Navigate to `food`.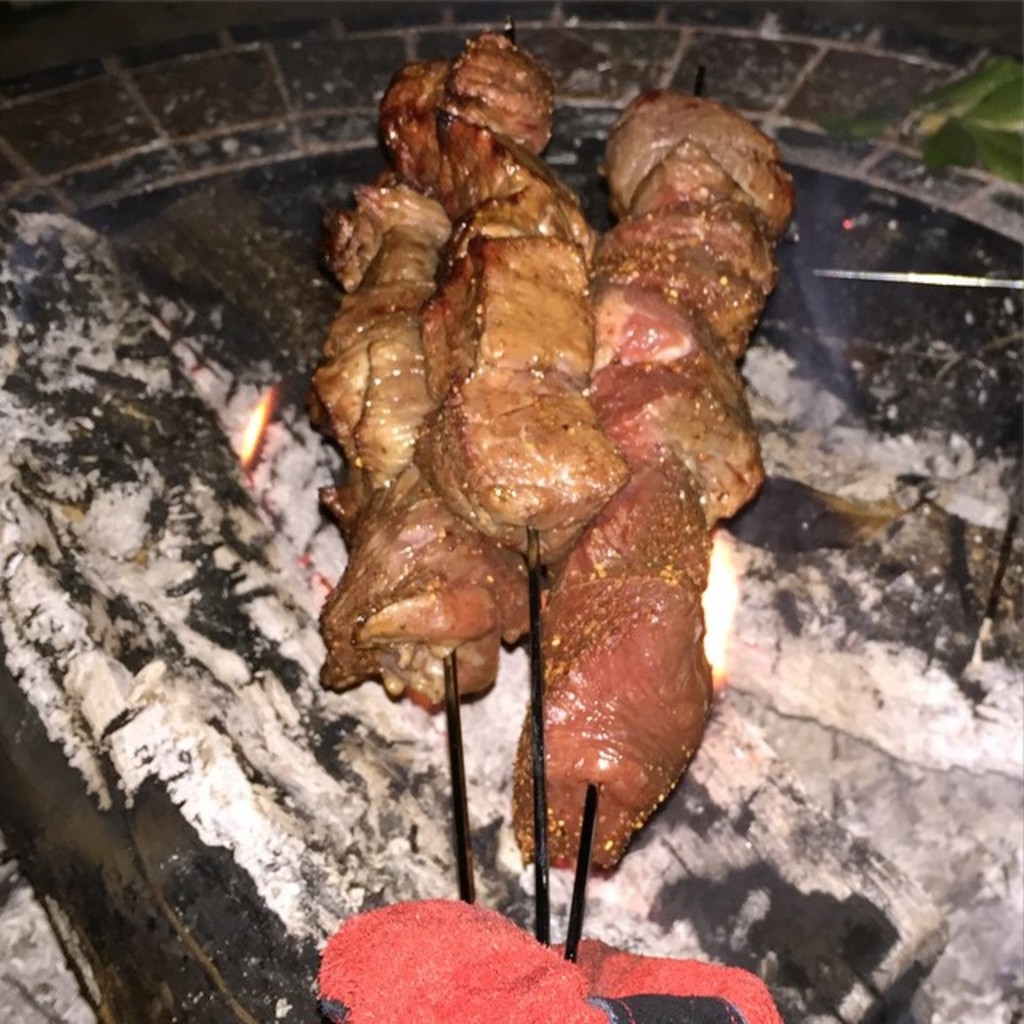
Navigation target: crop(320, 50, 813, 939).
